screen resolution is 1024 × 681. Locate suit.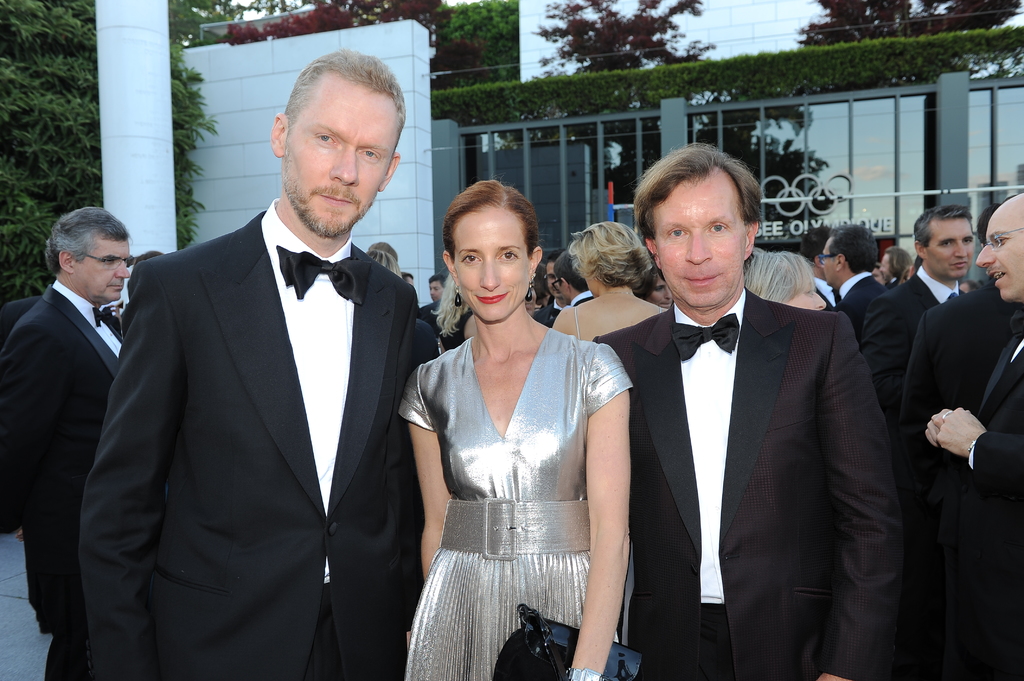
[x1=904, y1=284, x2=1023, y2=452].
